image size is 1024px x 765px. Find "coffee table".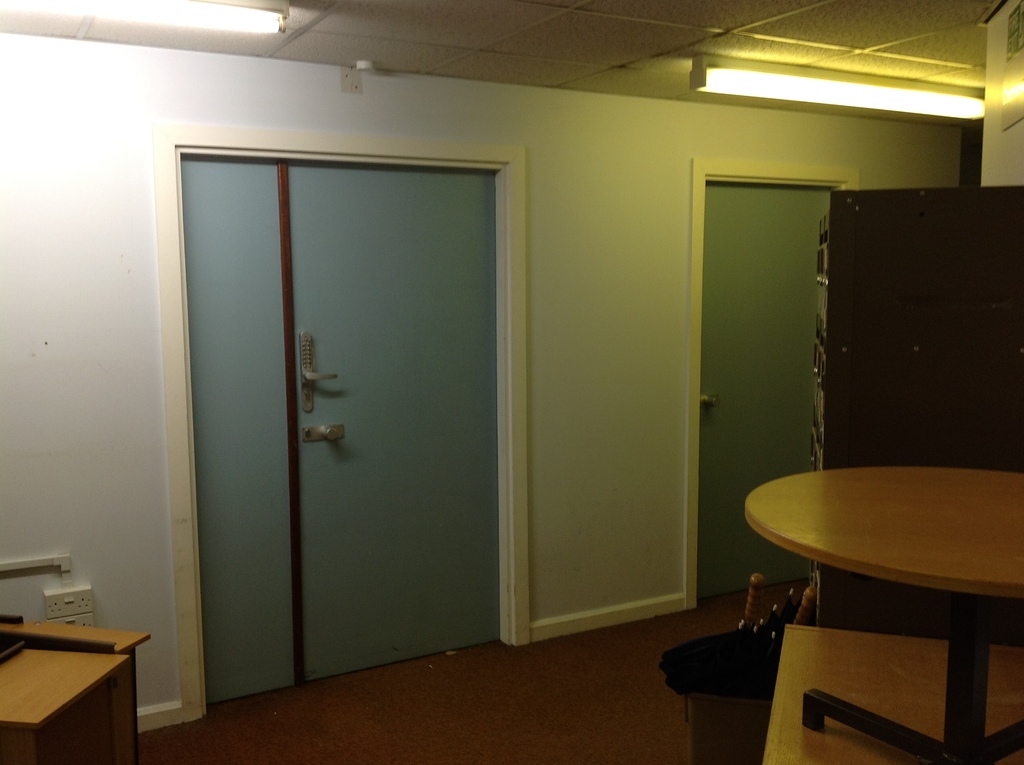
x1=729, y1=462, x2=1012, y2=646.
